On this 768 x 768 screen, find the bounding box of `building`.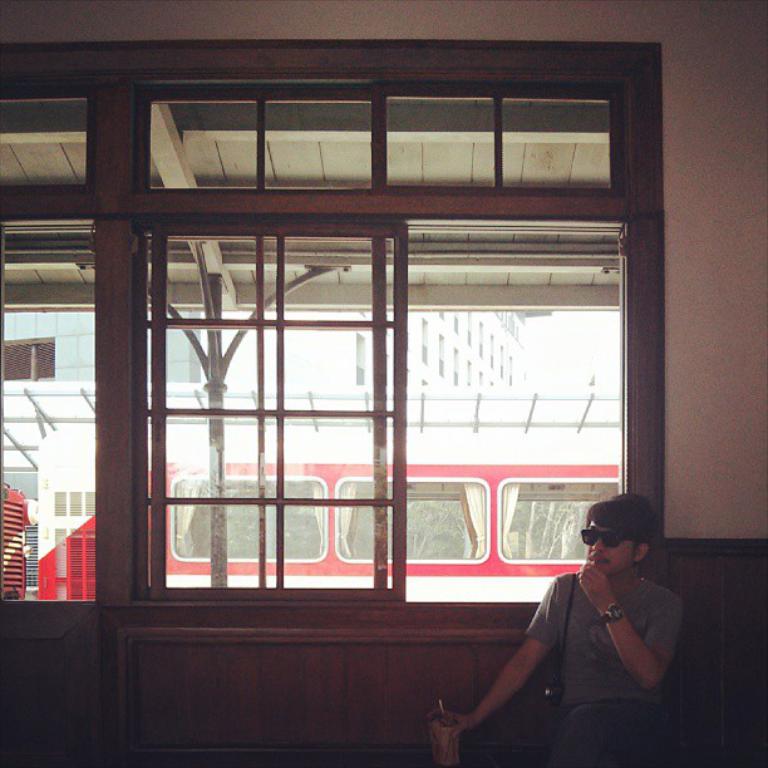
Bounding box: BBox(0, 0, 767, 765).
